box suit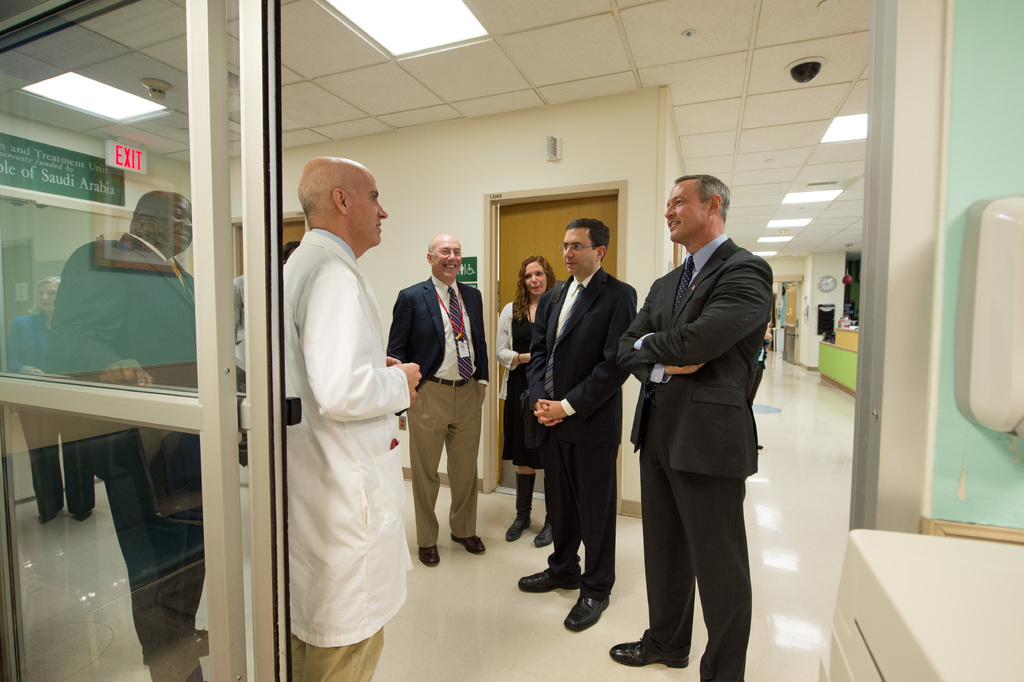
625:180:779:677
